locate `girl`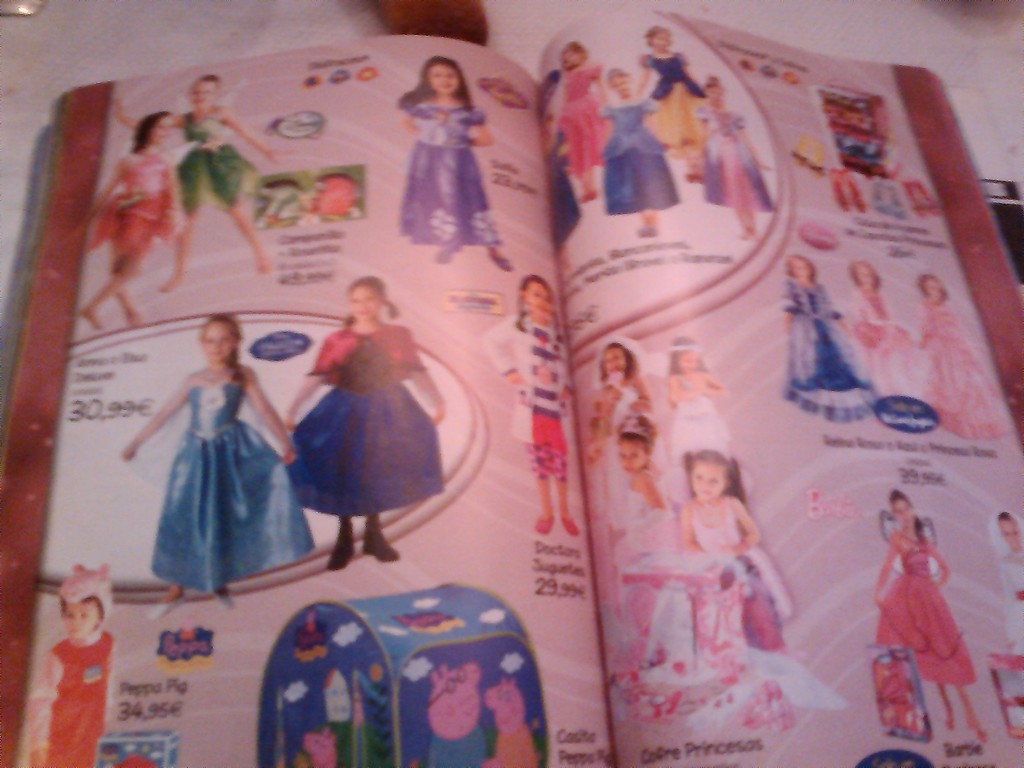
<bbox>587, 345, 653, 511</bbox>
